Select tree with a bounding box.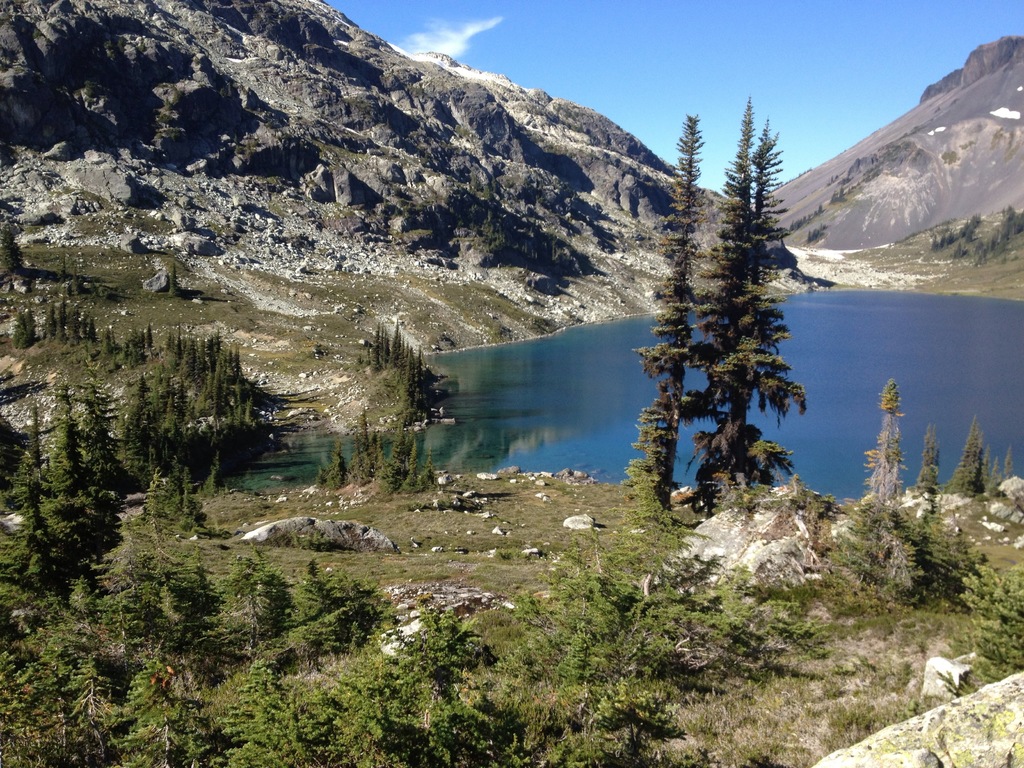
bbox=(674, 89, 783, 482).
